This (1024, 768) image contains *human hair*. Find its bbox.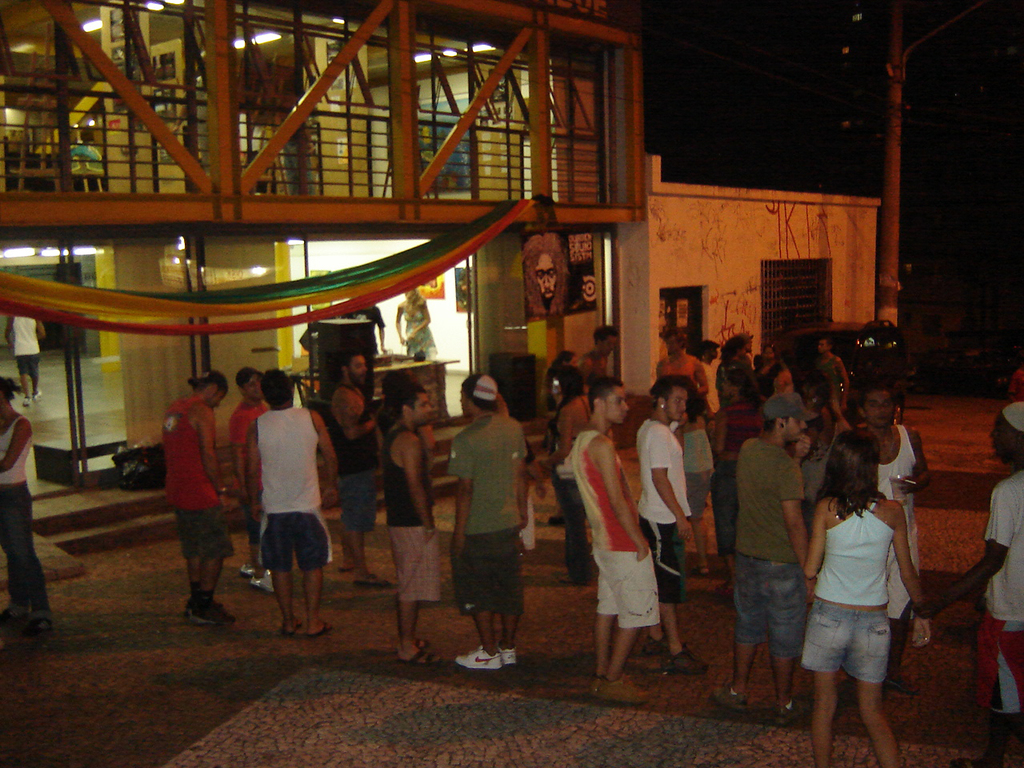
190, 374, 222, 394.
